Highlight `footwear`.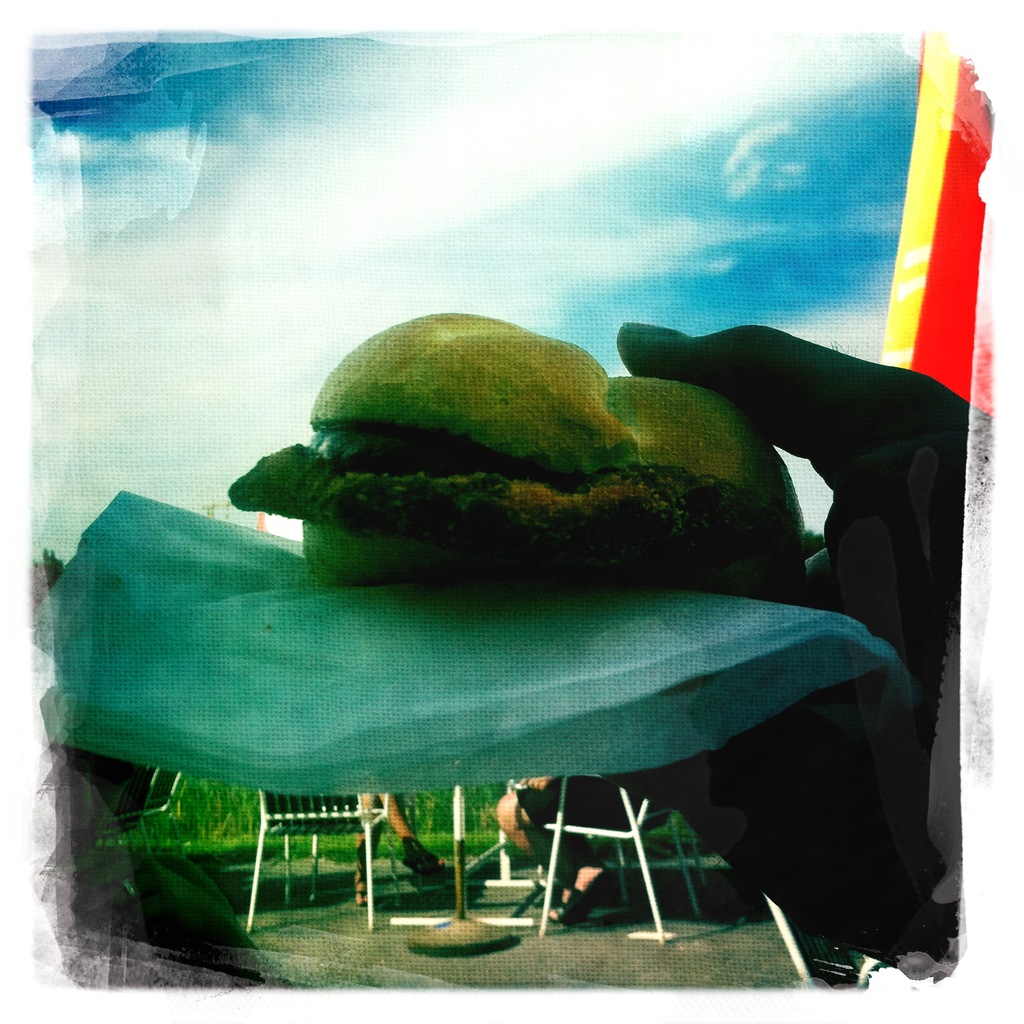
Highlighted region: [x1=357, y1=867, x2=369, y2=904].
